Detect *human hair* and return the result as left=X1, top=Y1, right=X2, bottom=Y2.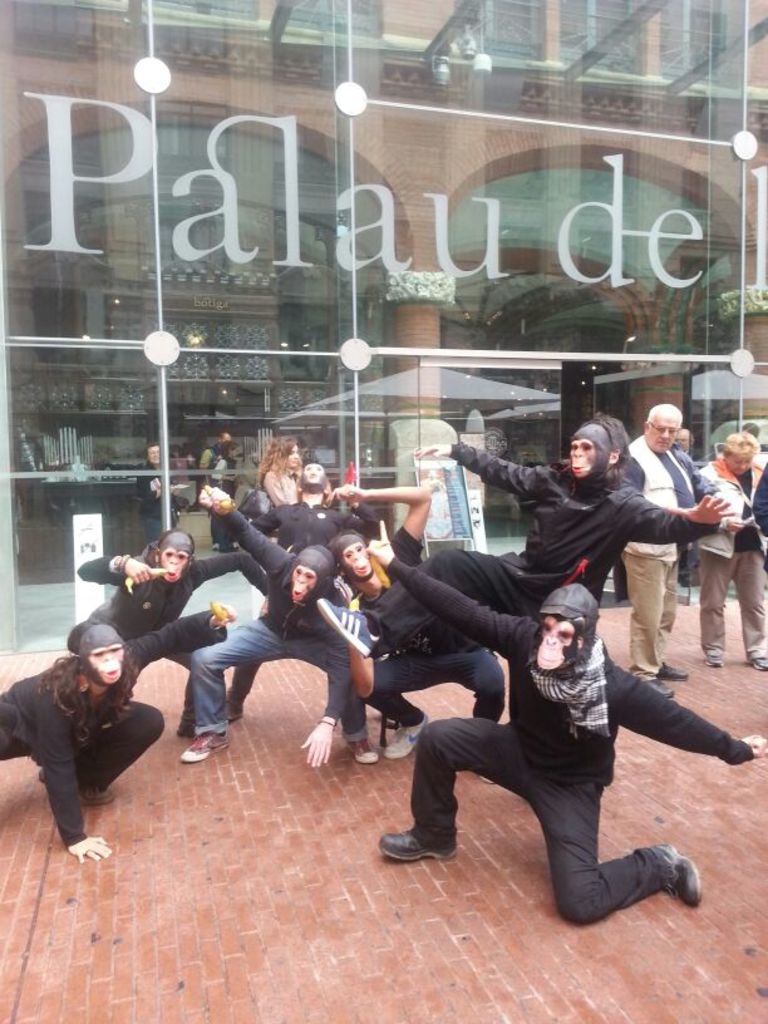
left=720, top=430, right=760, bottom=458.
